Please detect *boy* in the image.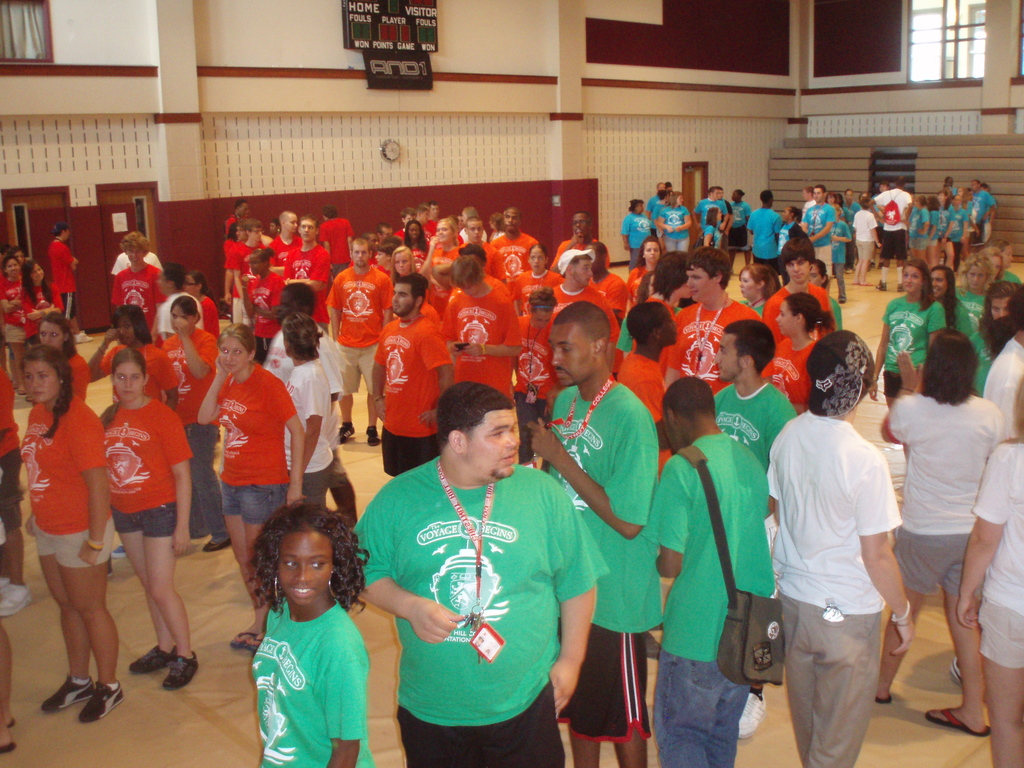
box=[639, 376, 778, 766].
